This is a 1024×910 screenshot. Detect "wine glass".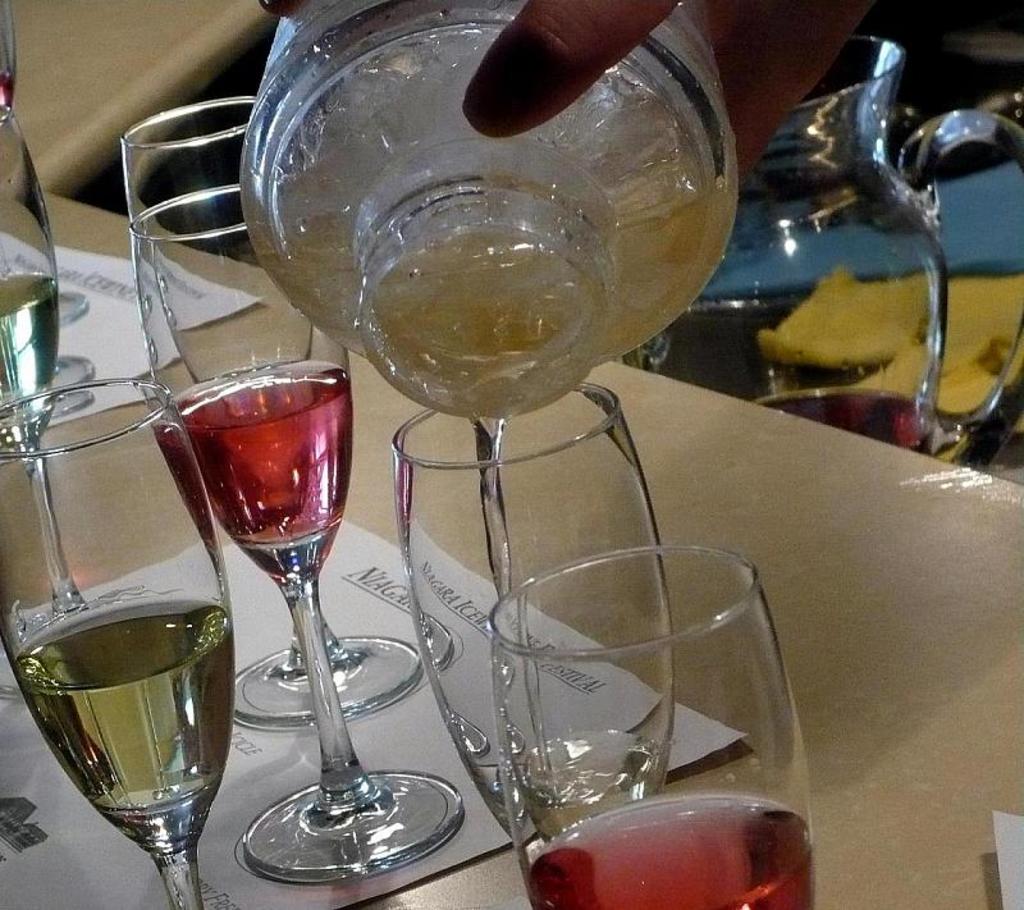
left=116, top=91, right=416, bottom=719.
